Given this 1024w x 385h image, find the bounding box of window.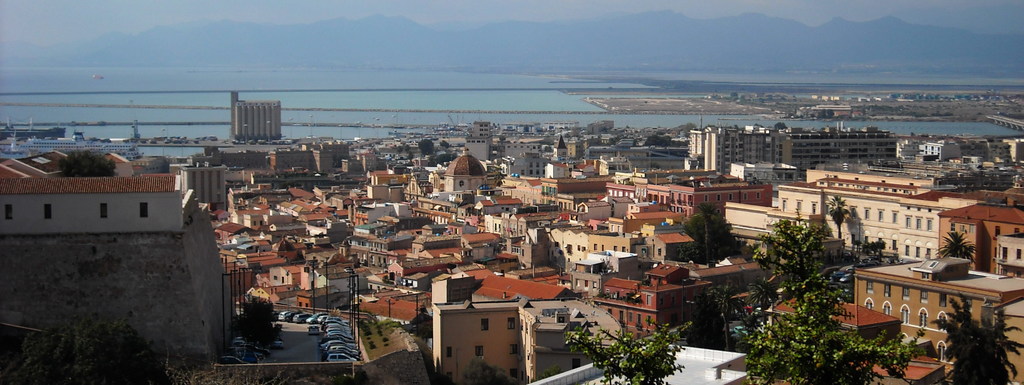
906,215,910,228.
